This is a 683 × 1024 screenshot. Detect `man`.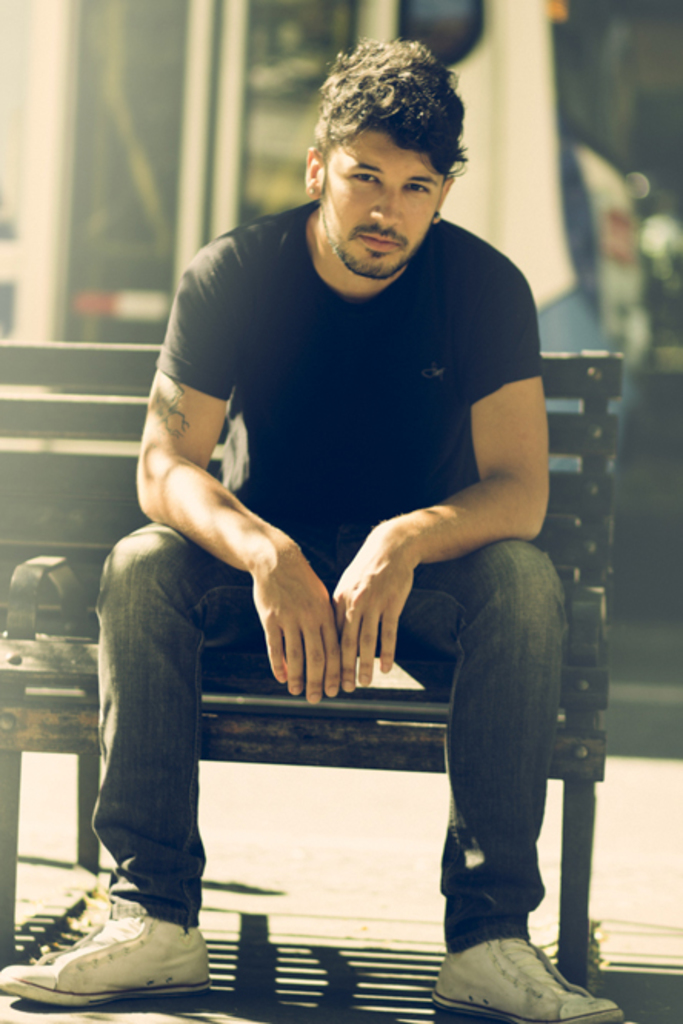
pyautogui.locateOnScreen(89, 45, 580, 970).
